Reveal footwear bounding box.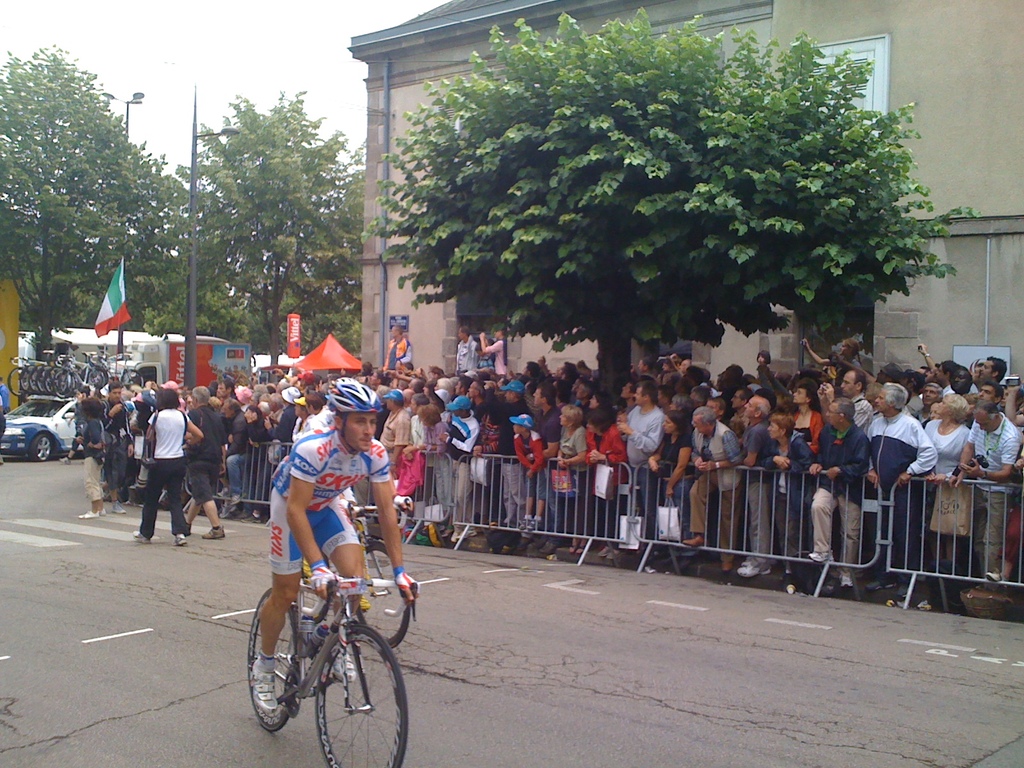
Revealed: {"left": 244, "top": 510, "right": 262, "bottom": 525}.
